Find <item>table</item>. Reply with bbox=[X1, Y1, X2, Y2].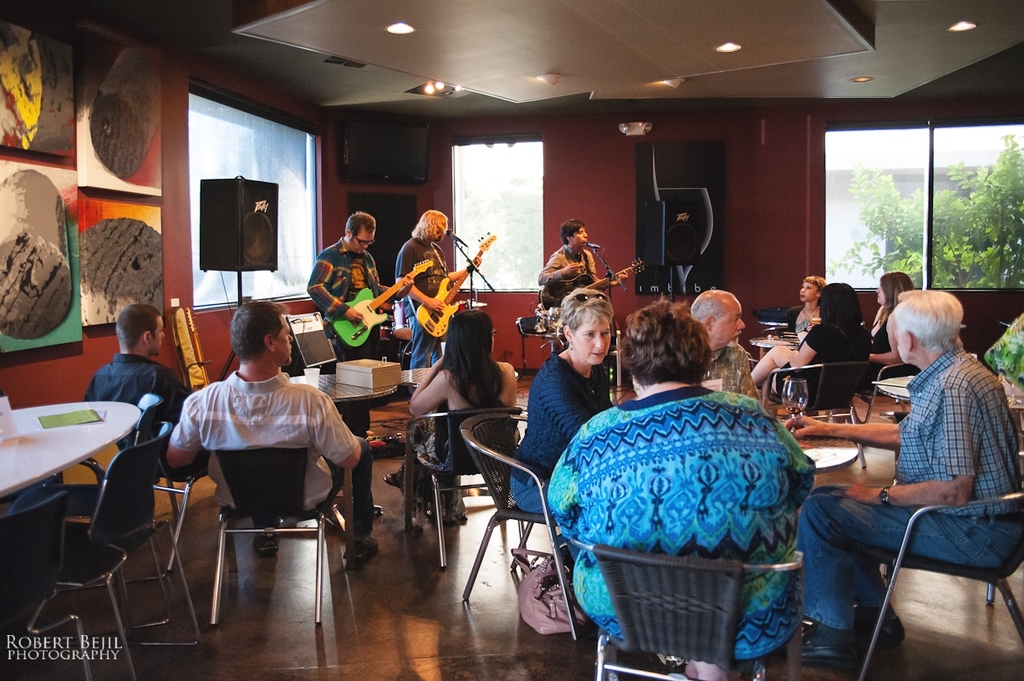
bbox=[790, 432, 863, 471].
